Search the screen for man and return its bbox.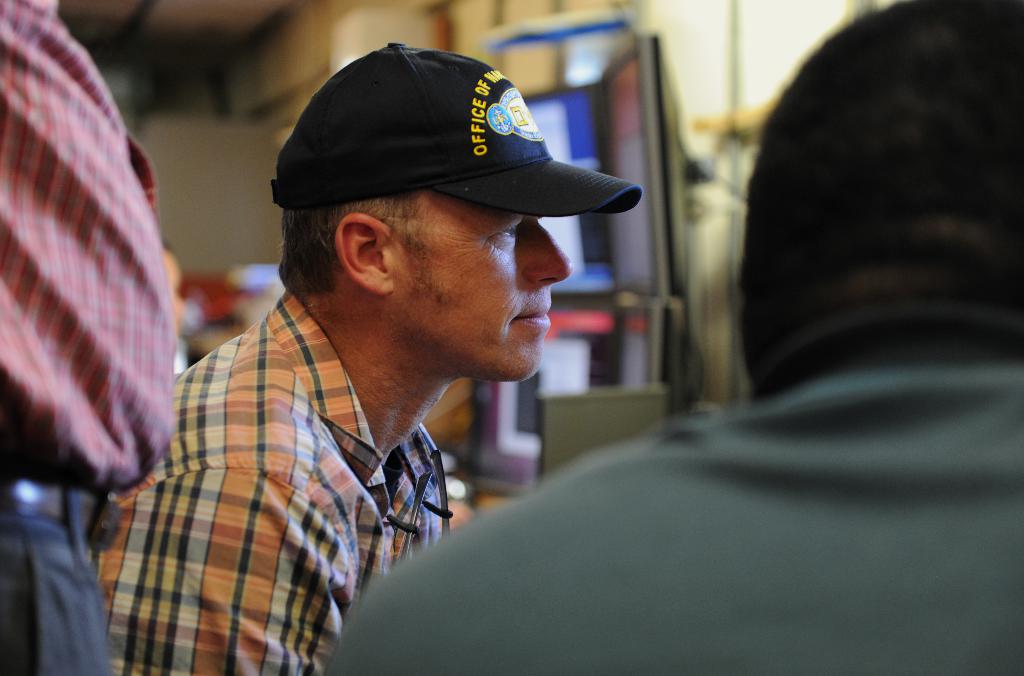
Found: left=86, top=40, right=644, bottom=675.
